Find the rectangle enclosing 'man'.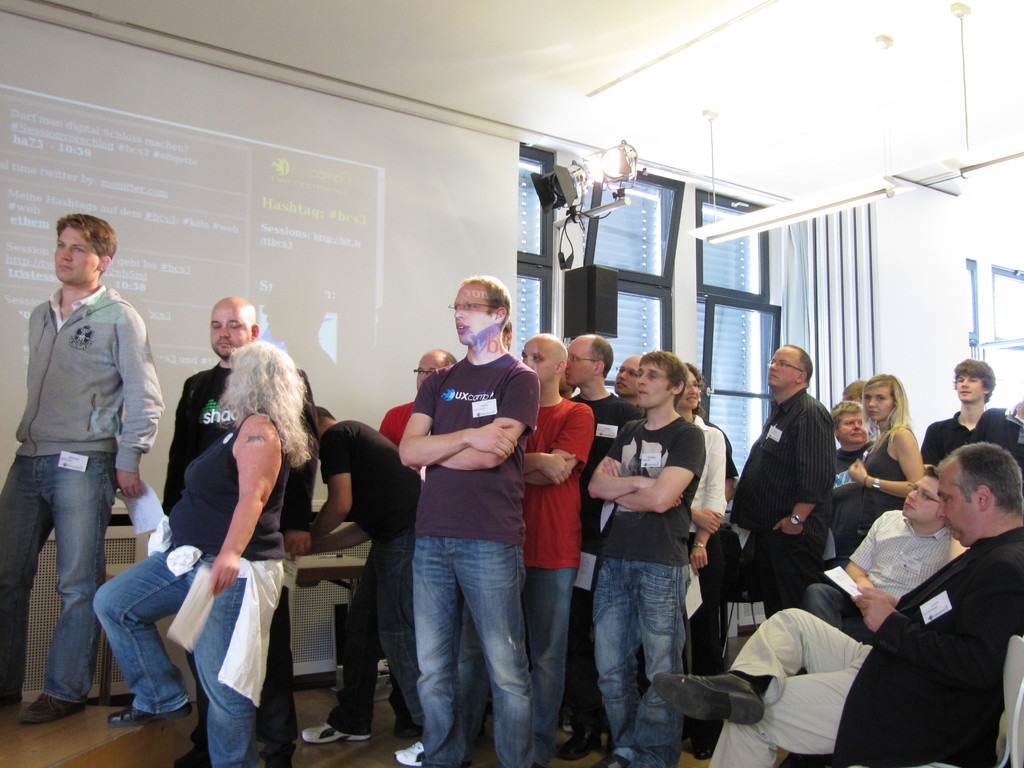
924,358,1017,467.
